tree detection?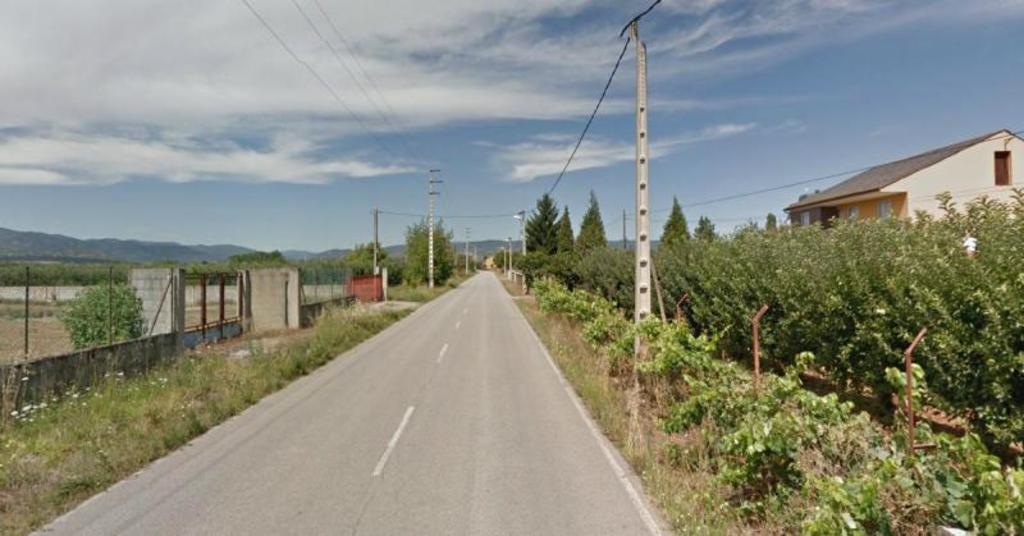
l=402, t=209, r=457, b=292
